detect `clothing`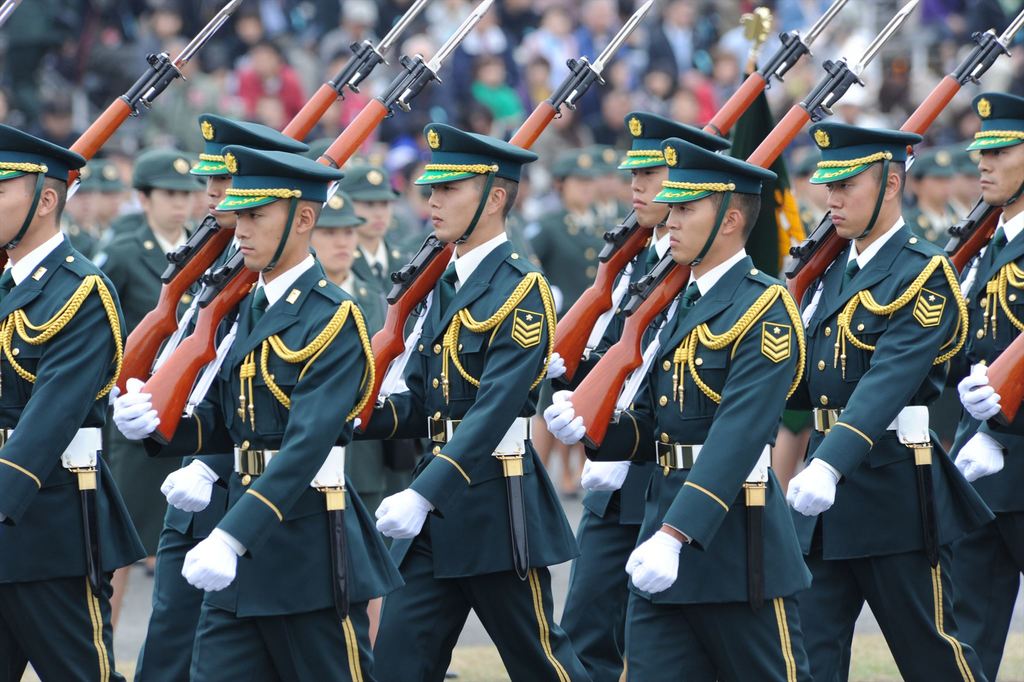
[left=788, top=163, right=1005, bottom=667]
